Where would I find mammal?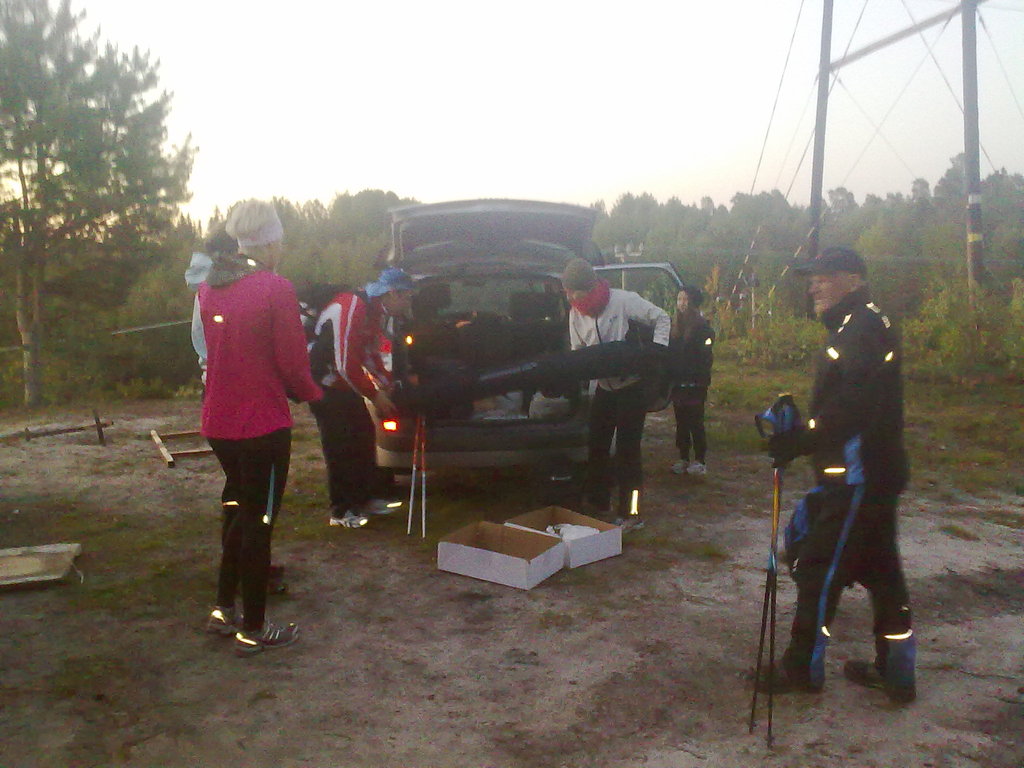
At 756:248:922:701.
